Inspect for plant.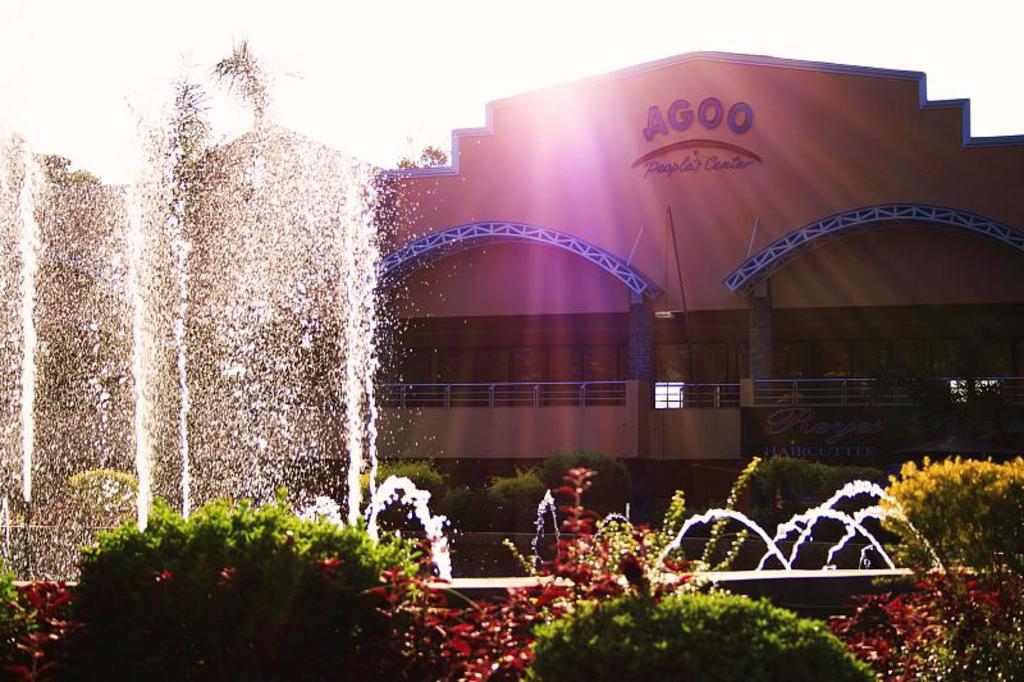
Inspection: [67, 463, 142, 541].
